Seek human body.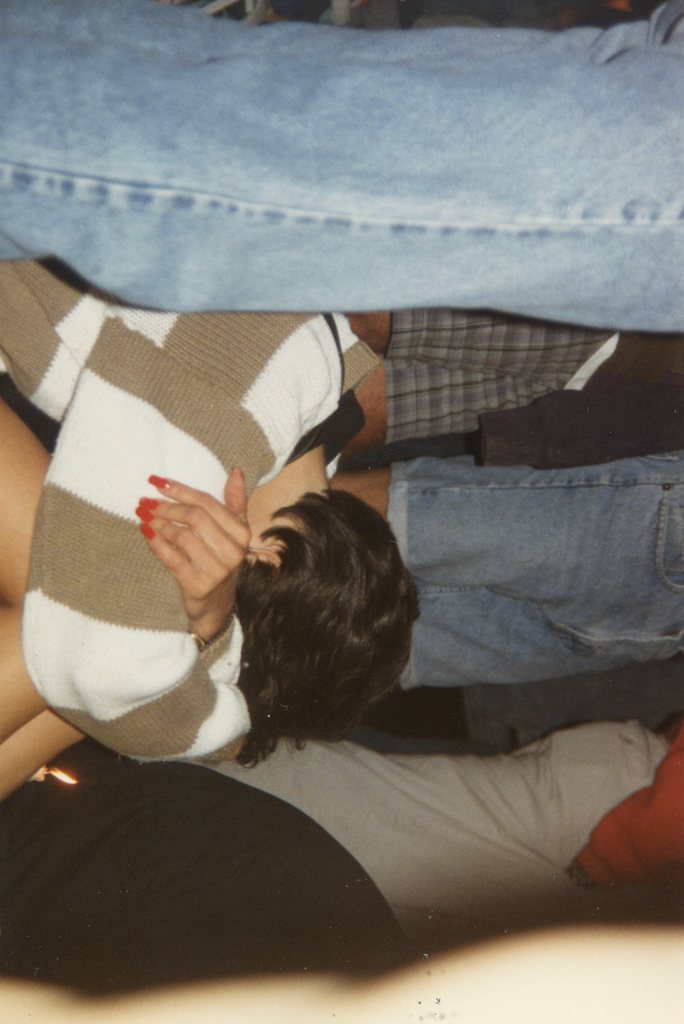
[x1=0, y1=250, x2=422, y2=809].
